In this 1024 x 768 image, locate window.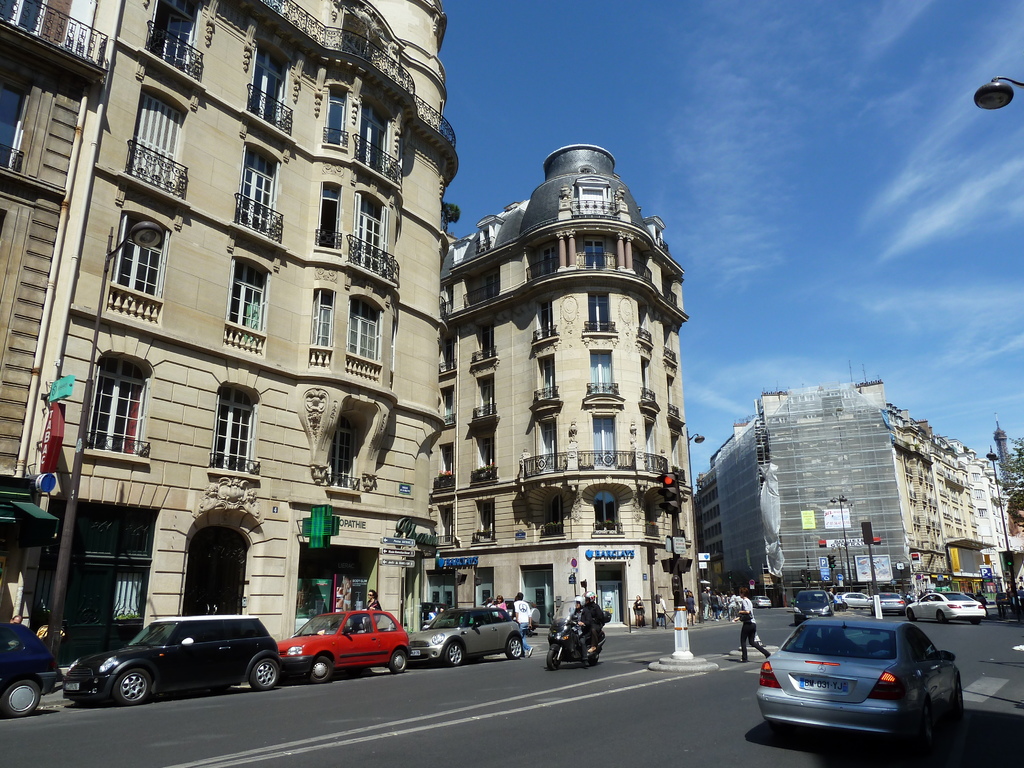
Bounding box: [306, 61, 356, 151].
